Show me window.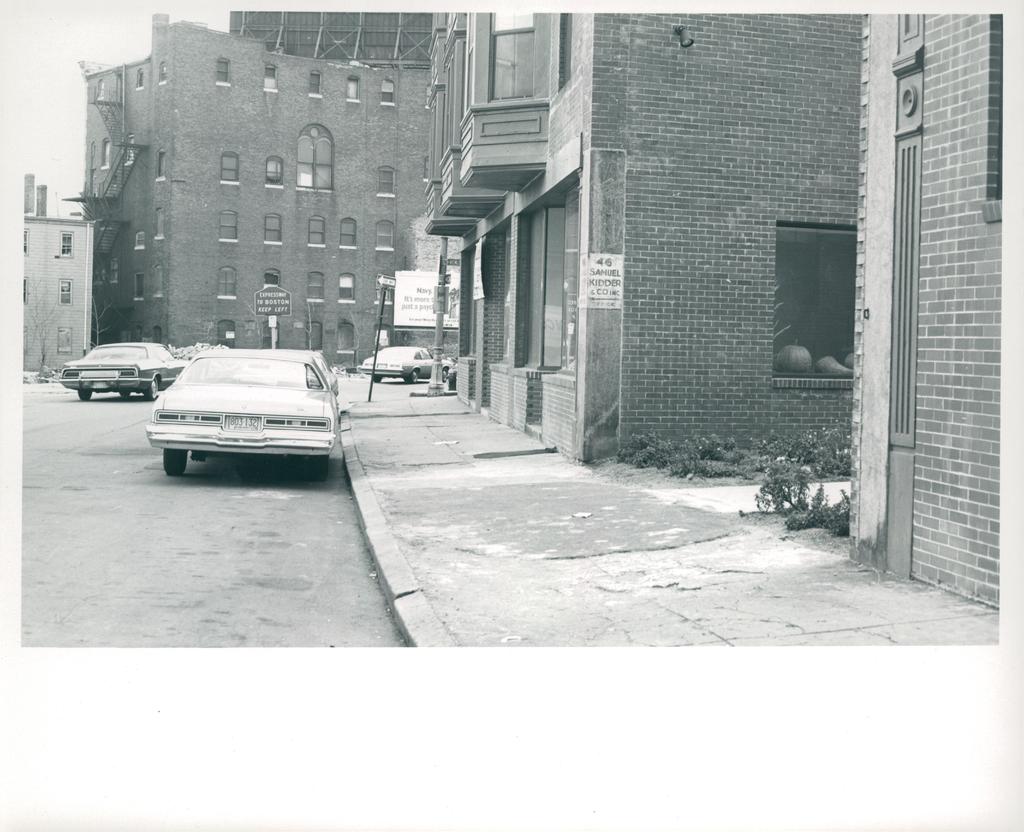
window is here: 217,151,243,186.
